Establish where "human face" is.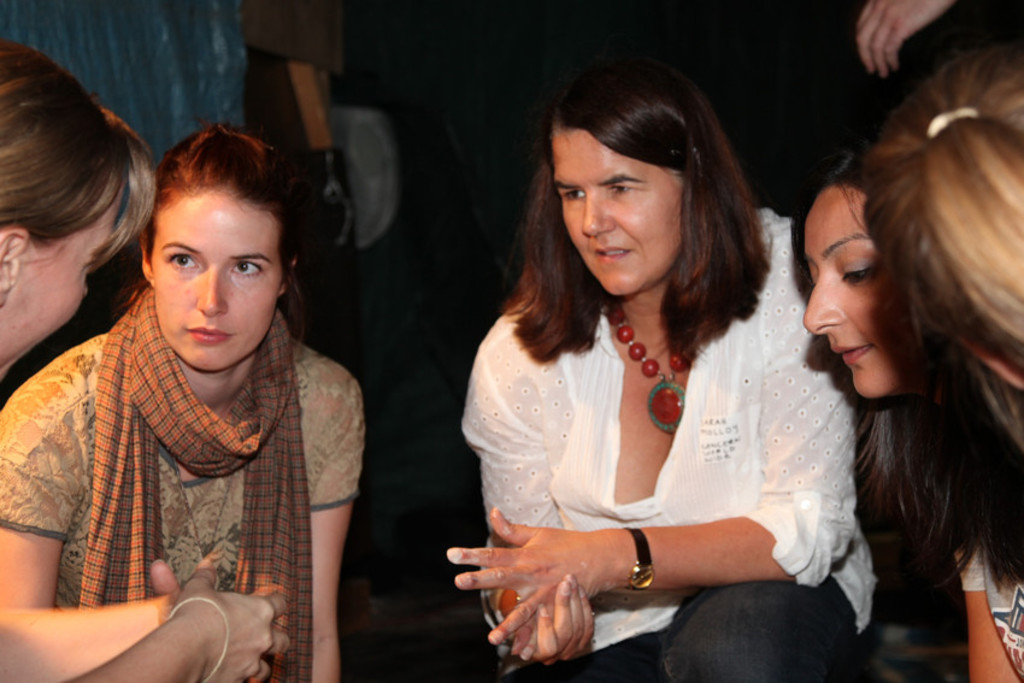
Established at <box>0,220,111,385</box>.
